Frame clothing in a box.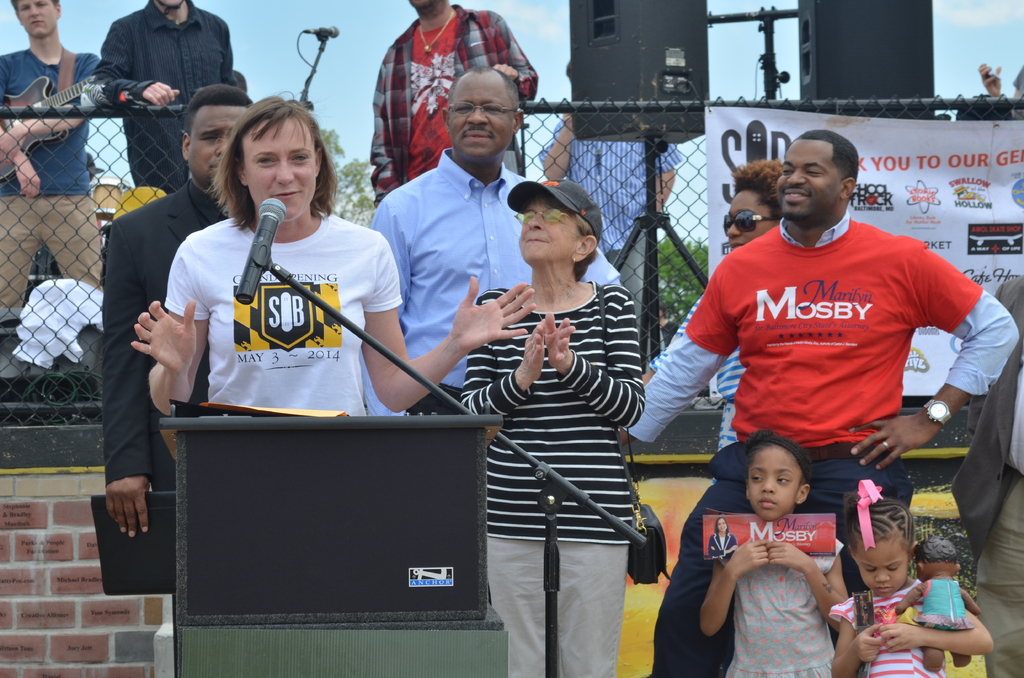
l=953, t=277, r=1023, b=595.
